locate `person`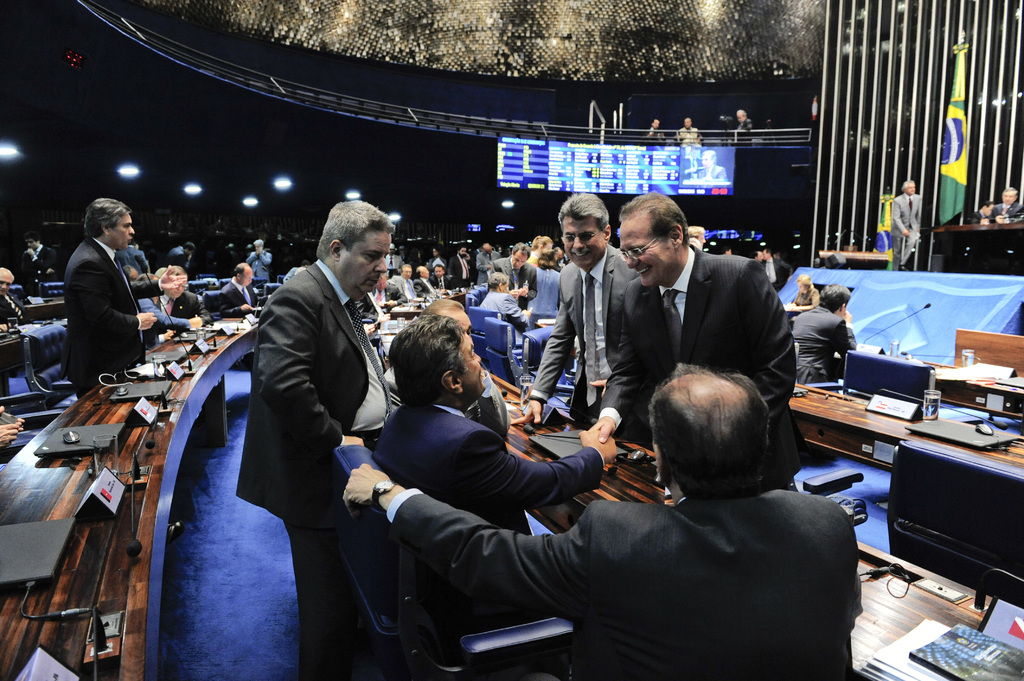
Rect(478, 276, 527, 336)
